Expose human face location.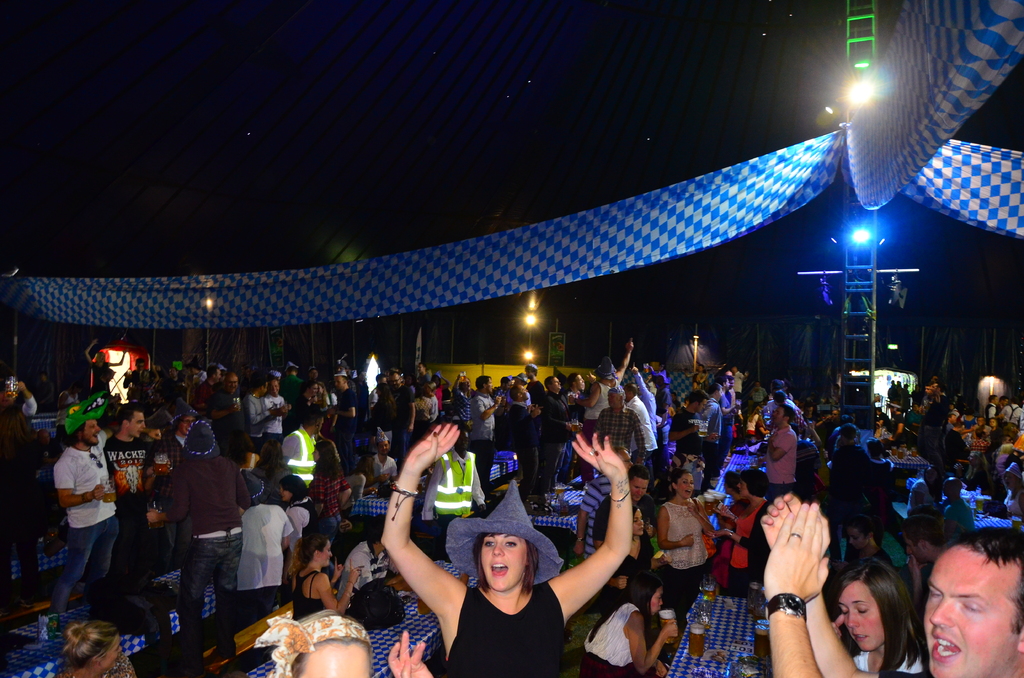
Exposed at locate(620, 449, 634, 470).
